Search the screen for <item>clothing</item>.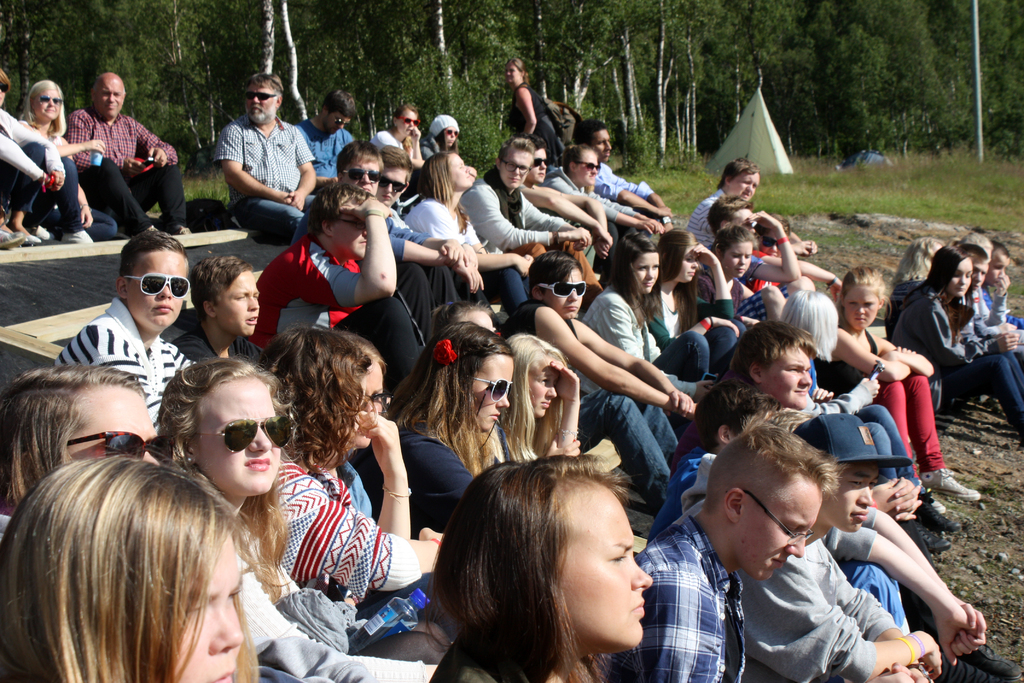
Found at [509, 82, 558, 131].
